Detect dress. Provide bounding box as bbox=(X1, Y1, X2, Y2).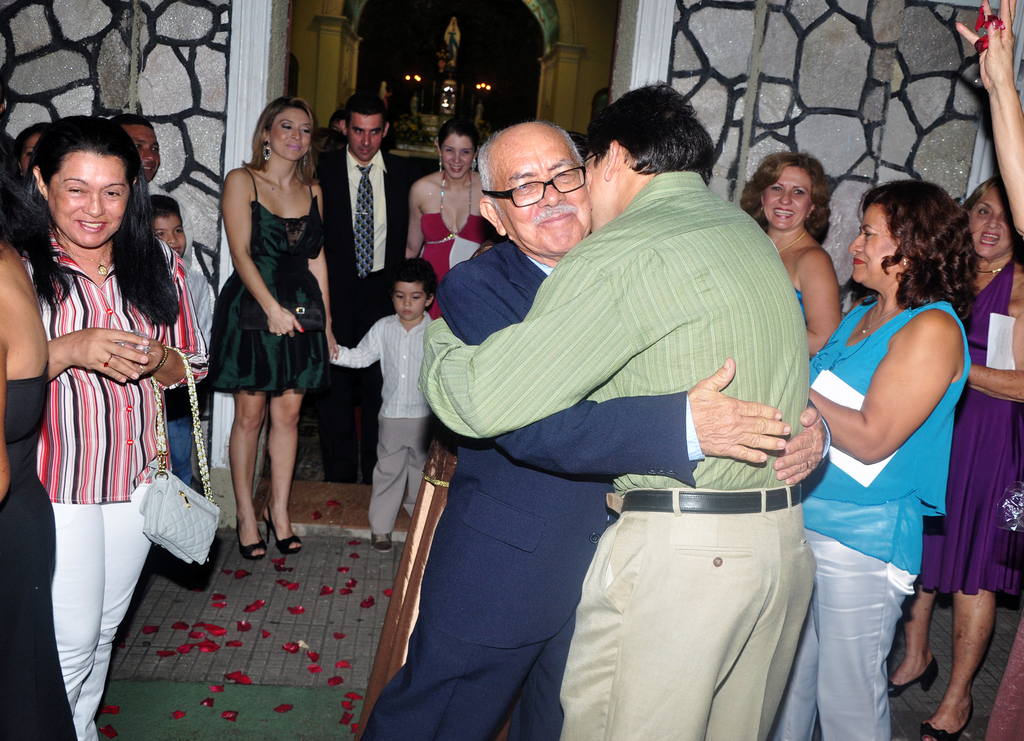
bbox=(414, 152, 495, 298).
